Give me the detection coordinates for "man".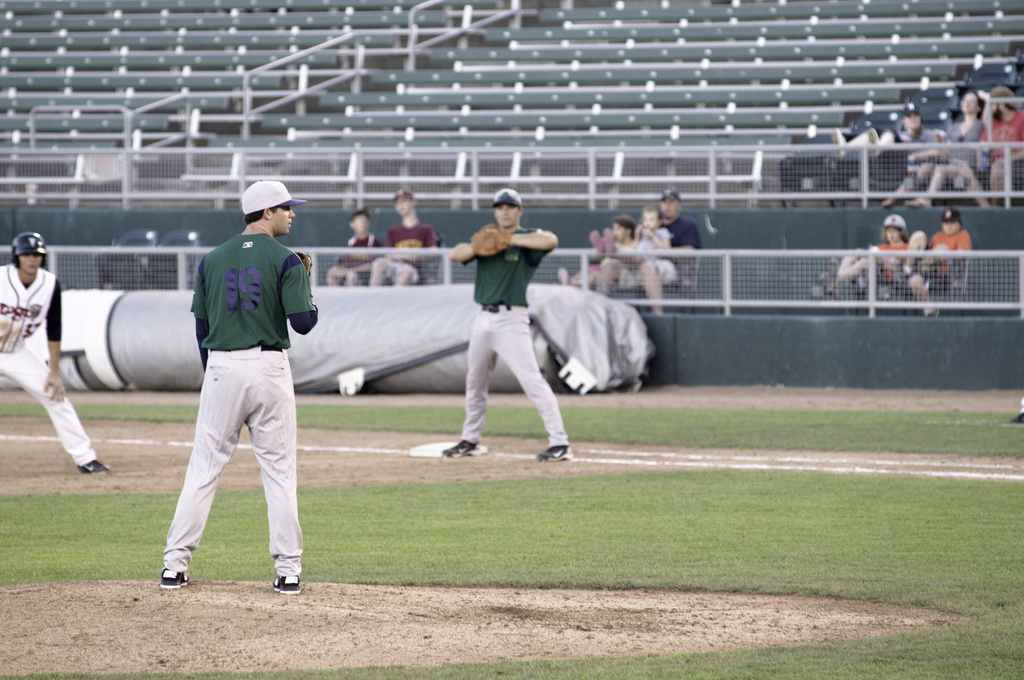
x1=160 y1=175 x2=322 y2=612.
